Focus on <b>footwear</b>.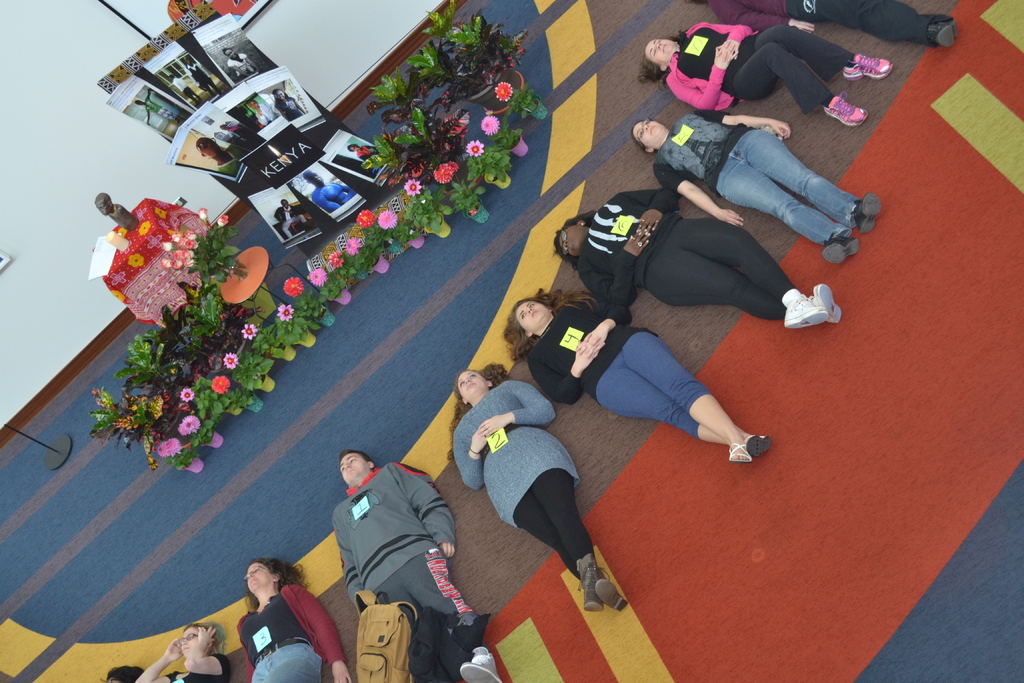
Focused at [749, 434, 772, 457].
